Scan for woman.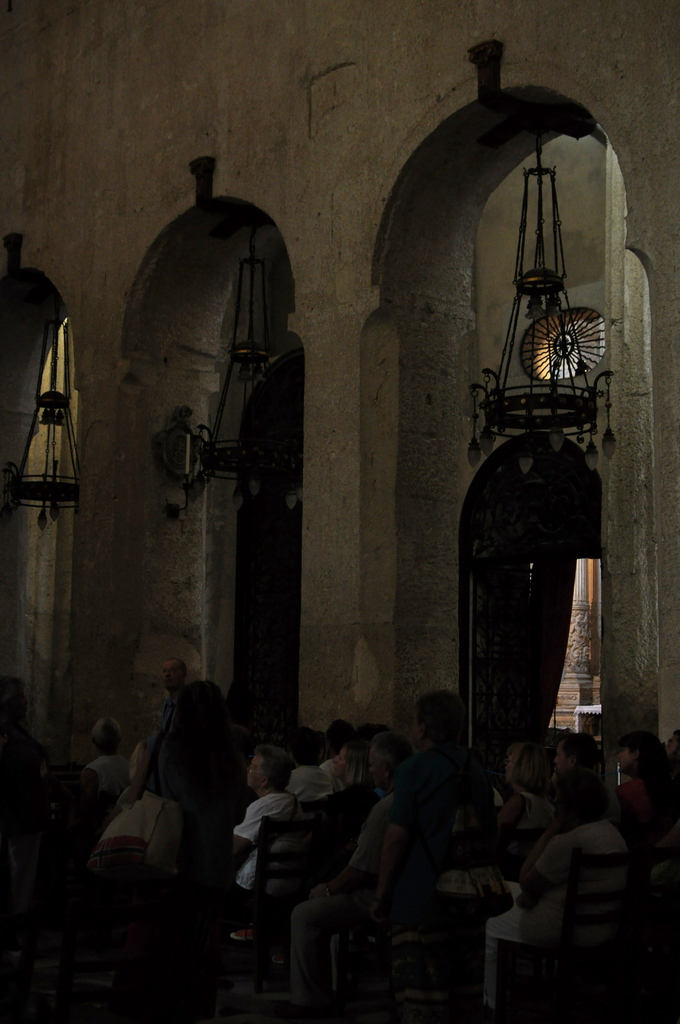
Scan result: left=125, top=680, right=238, bottom=996.
